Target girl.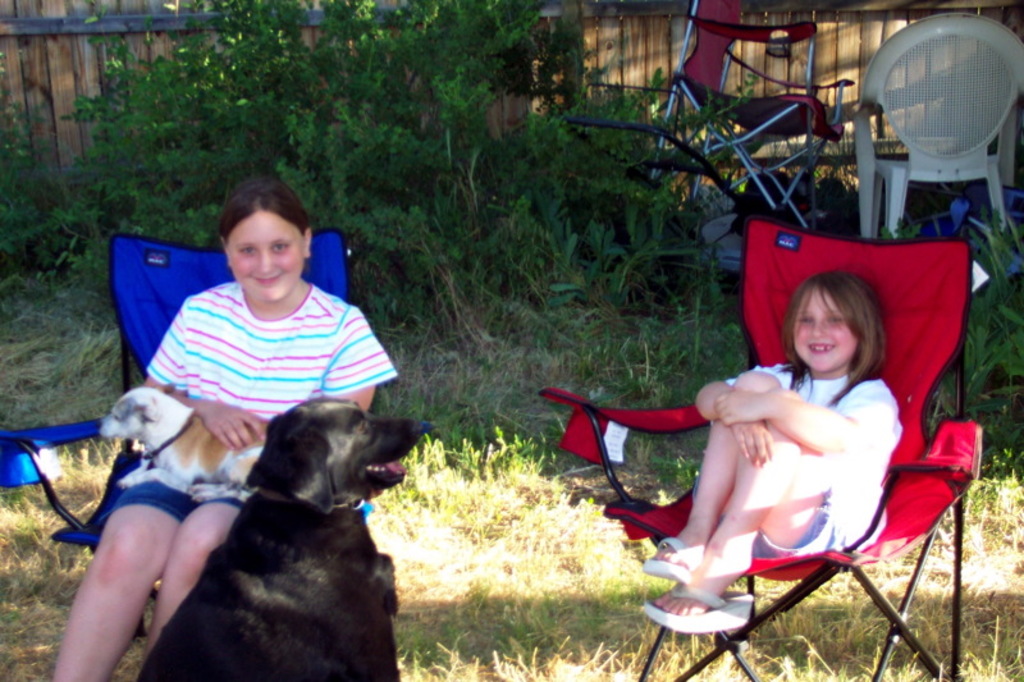
Target region: detection(636, 265, 905, 633).
